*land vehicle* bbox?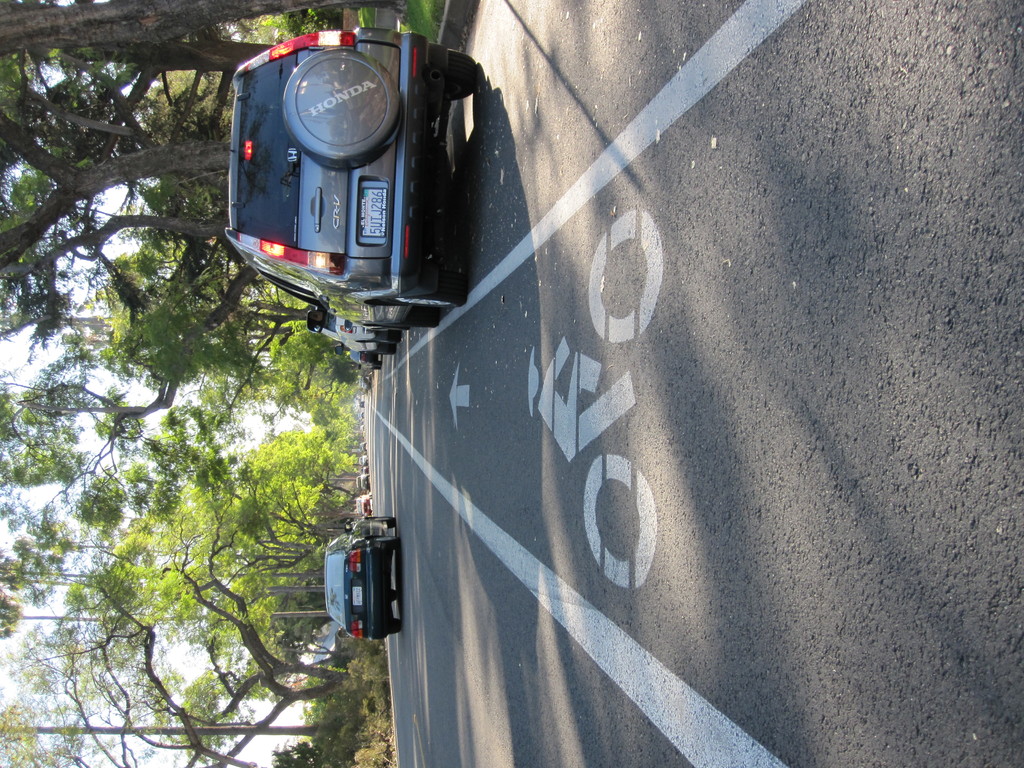
crop(357, 452, 371, 468)
